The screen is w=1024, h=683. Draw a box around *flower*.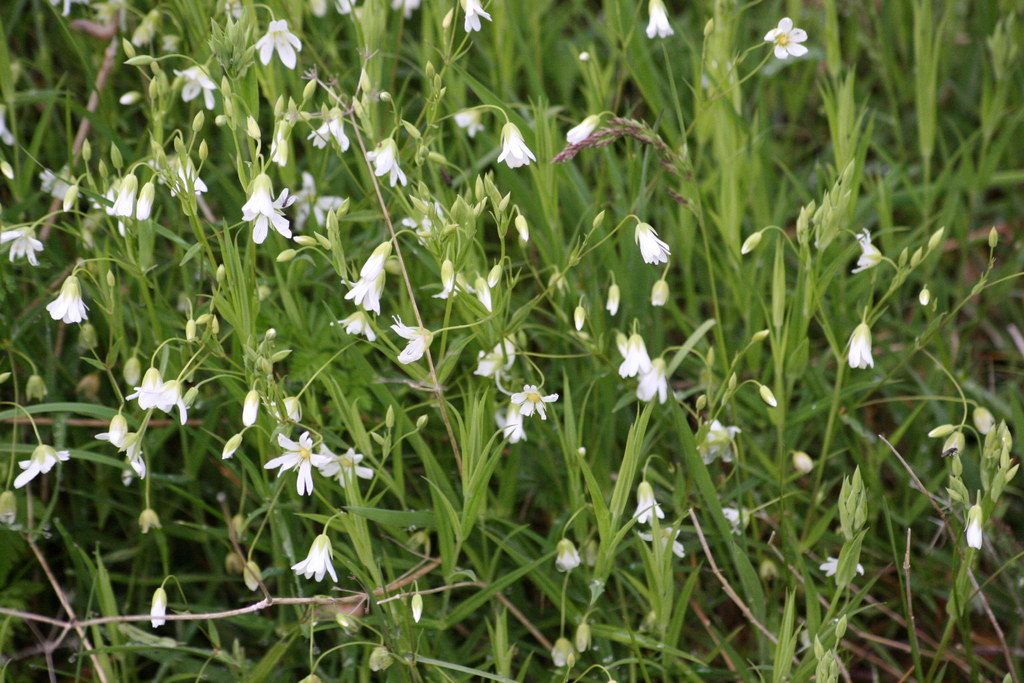
[169,162,209,197].
